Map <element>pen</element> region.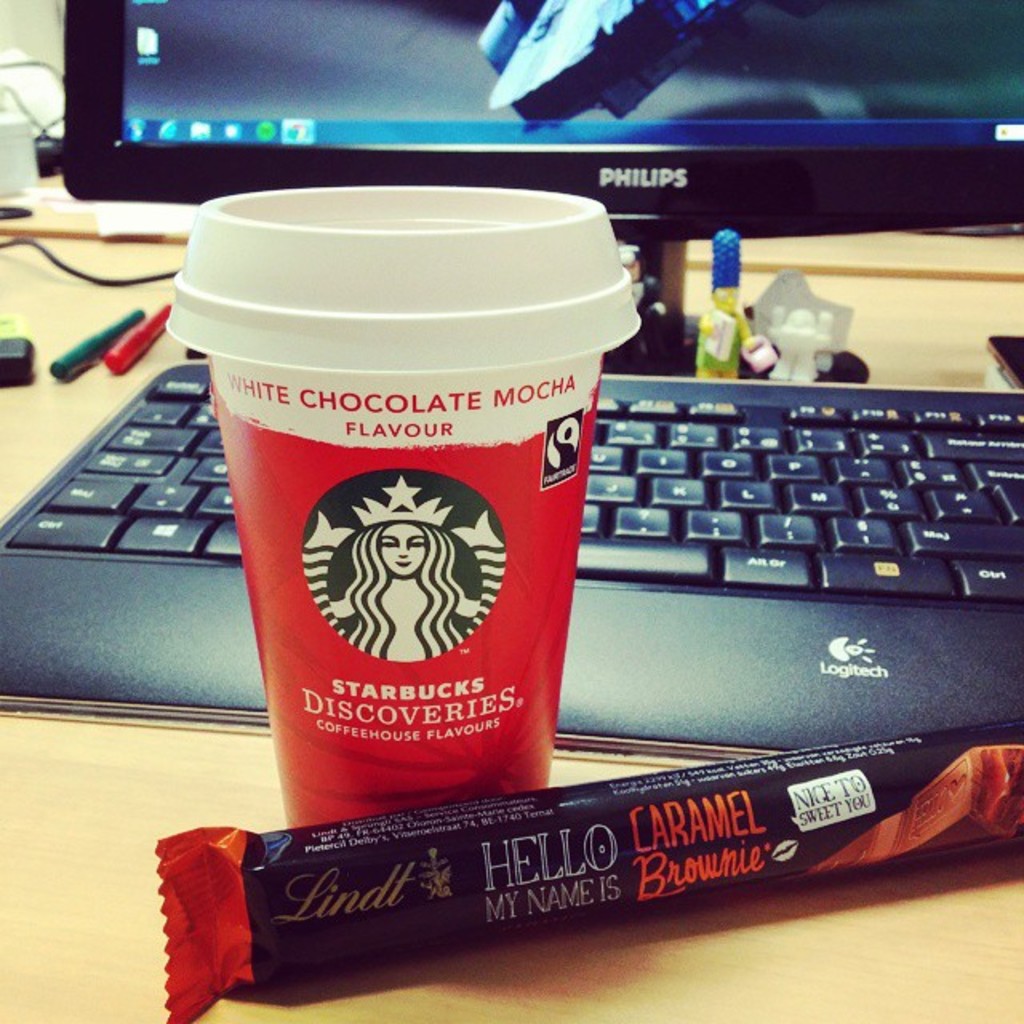
Mapped to 42/301/150/379.
